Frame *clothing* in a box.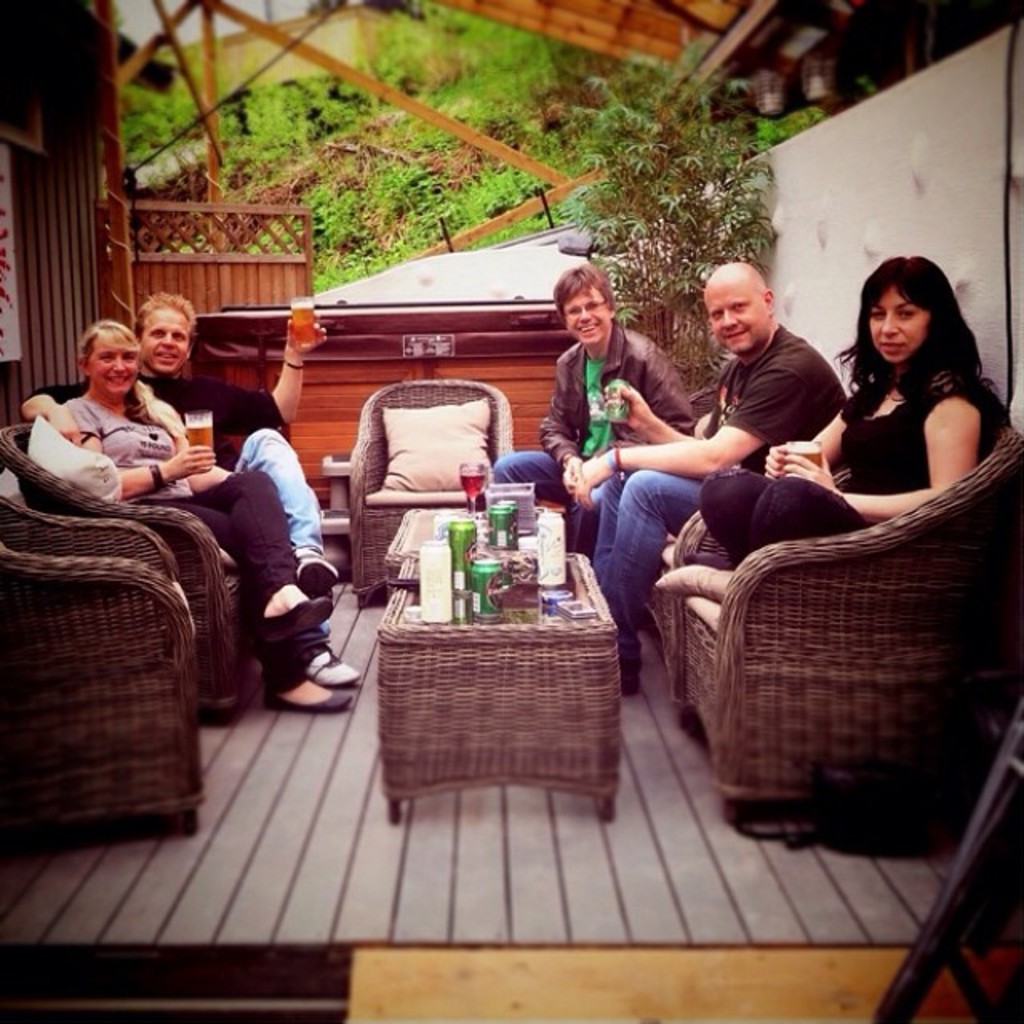
l=62, t=379, r=347, b=718.
